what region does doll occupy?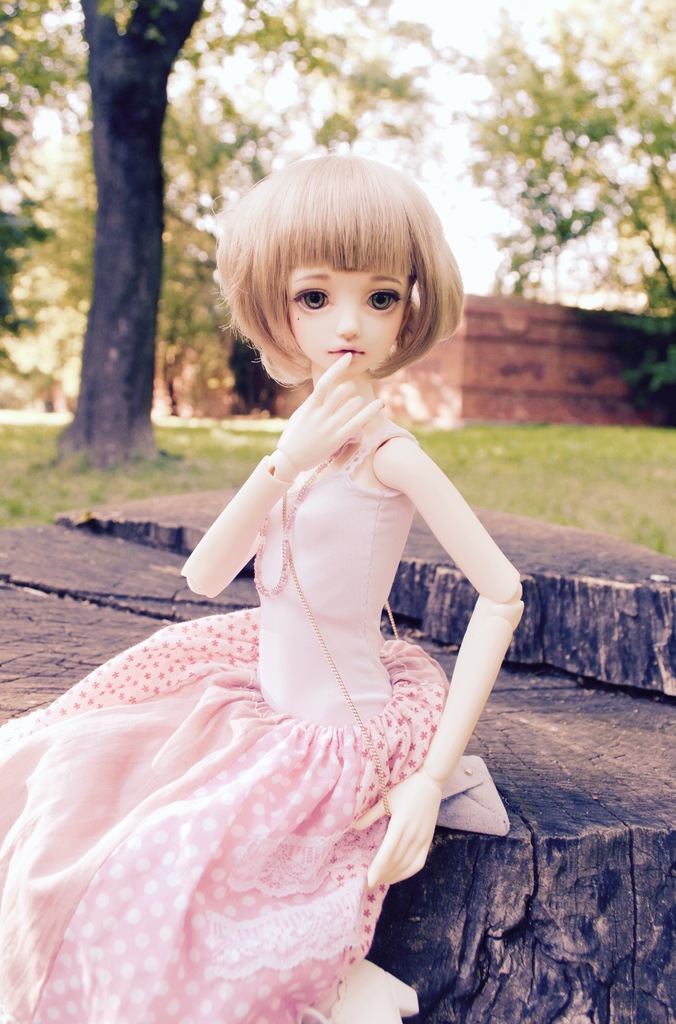
rect(0, 148, 526, 1023).
